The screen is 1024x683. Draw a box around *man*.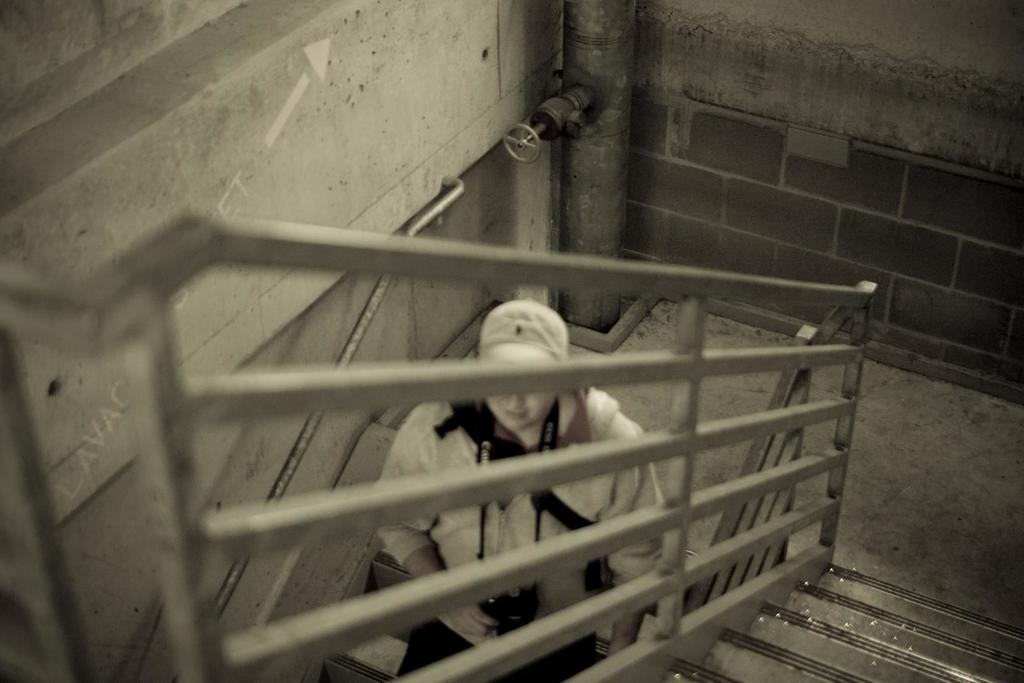
[374, 303, 668, 682].
